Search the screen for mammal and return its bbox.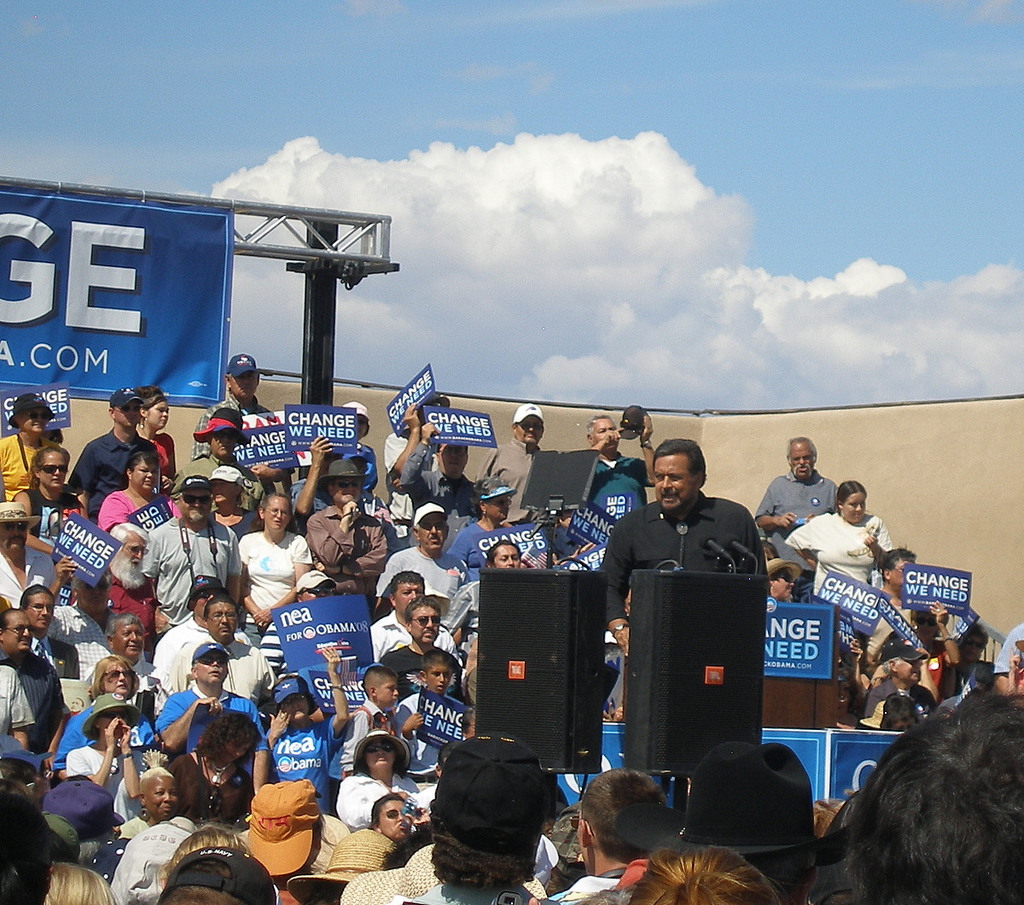
Found: 856/641/940/730.
